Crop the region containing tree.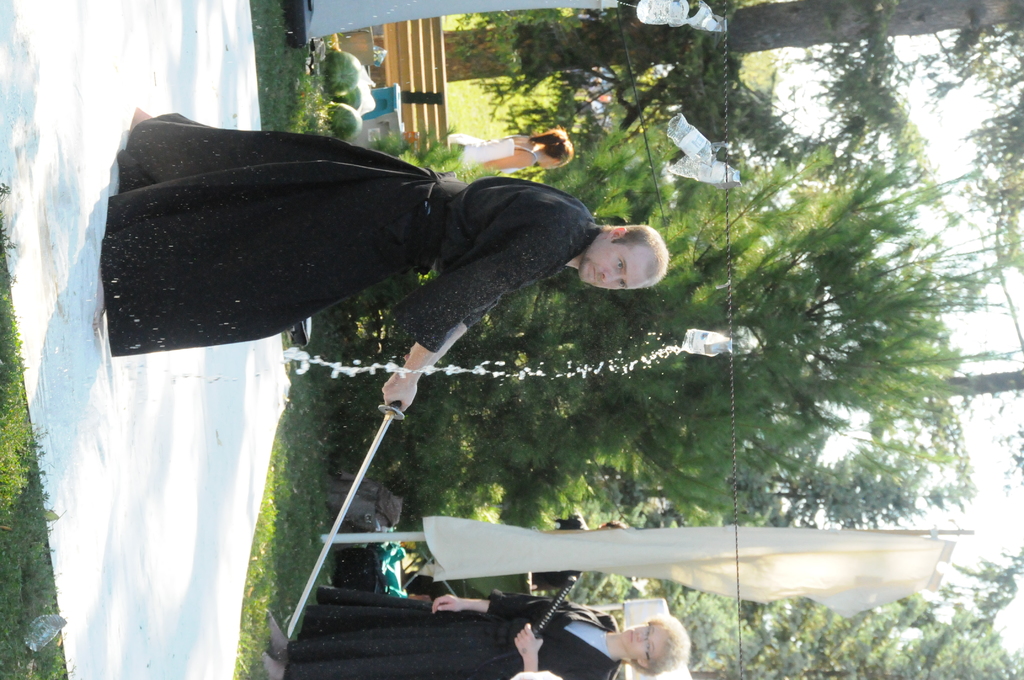
Crop region: <bbox>678, 543, 1023, 679</bbox>.
